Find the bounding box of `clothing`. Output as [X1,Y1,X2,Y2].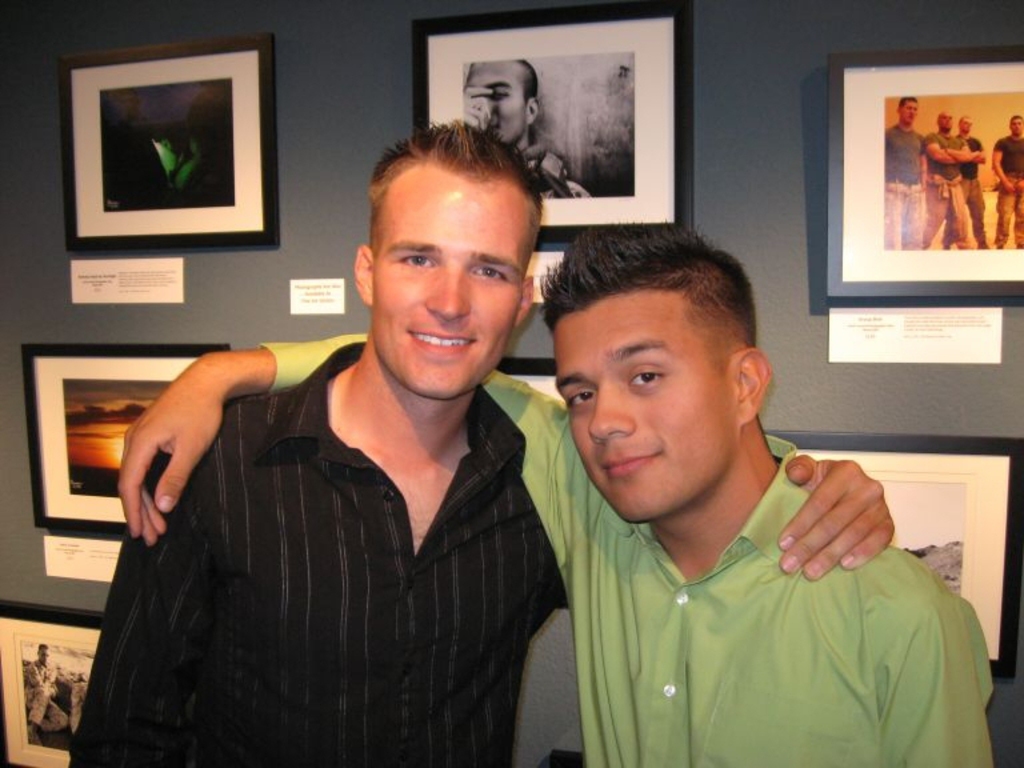
[927,120,971,243].
